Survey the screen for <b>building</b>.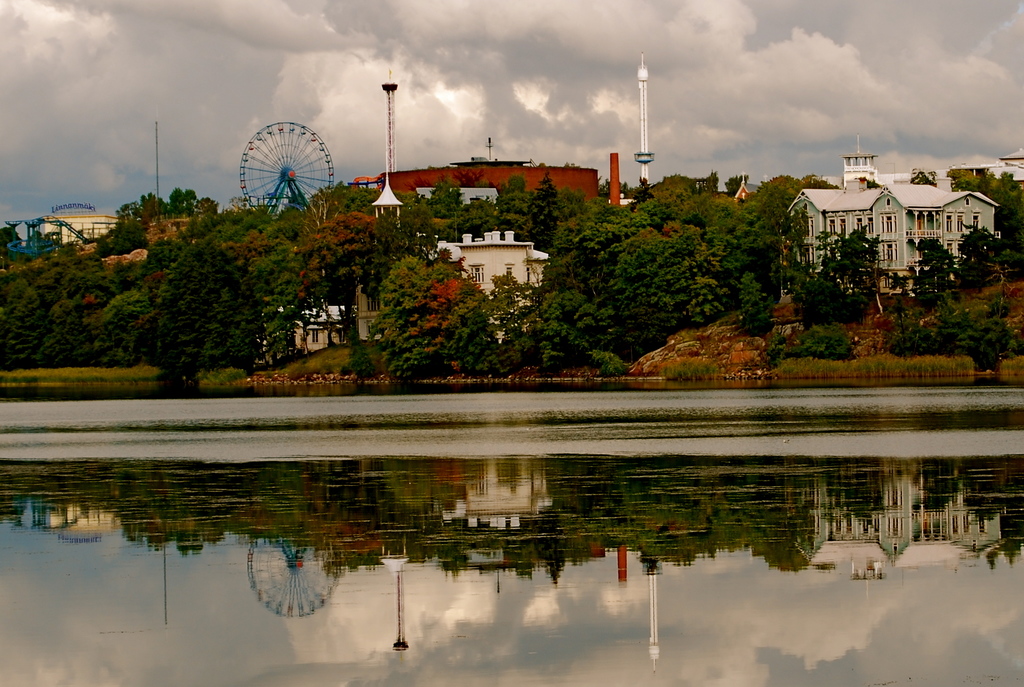
Survey found: {"left": 388, "top": 151, "right": 616, "bottom": 227}.
